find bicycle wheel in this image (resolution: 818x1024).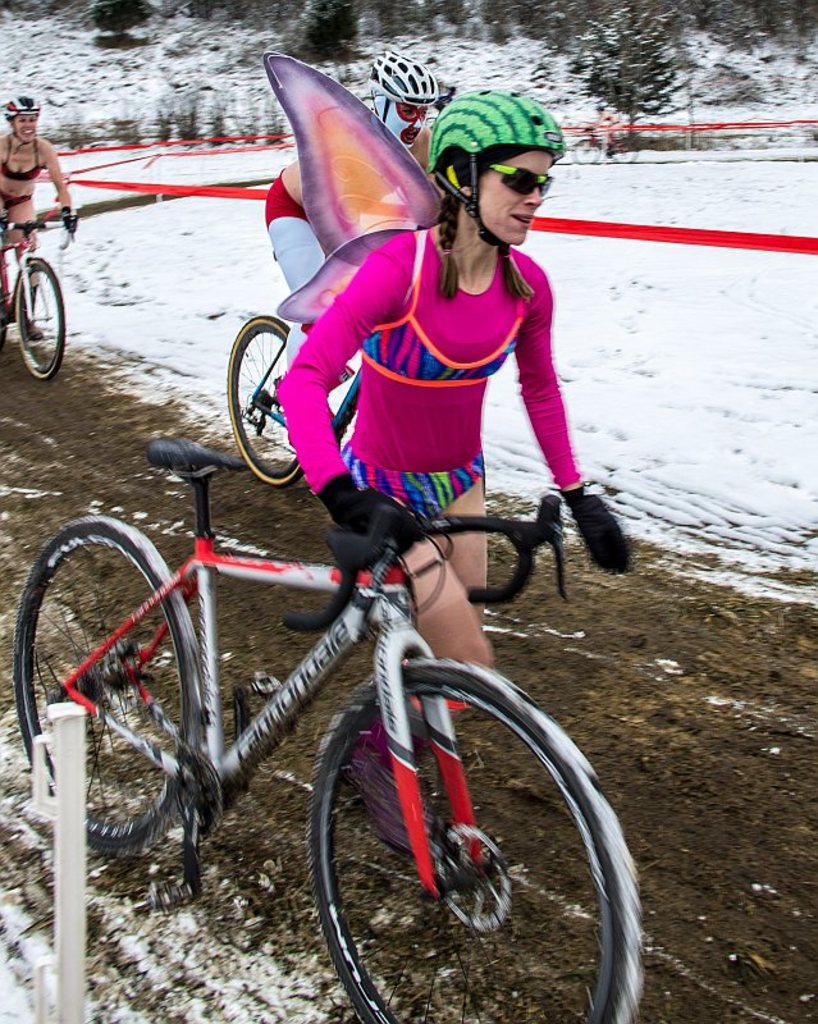
<bbox>310, 662, 643, 1023</bbox>.
